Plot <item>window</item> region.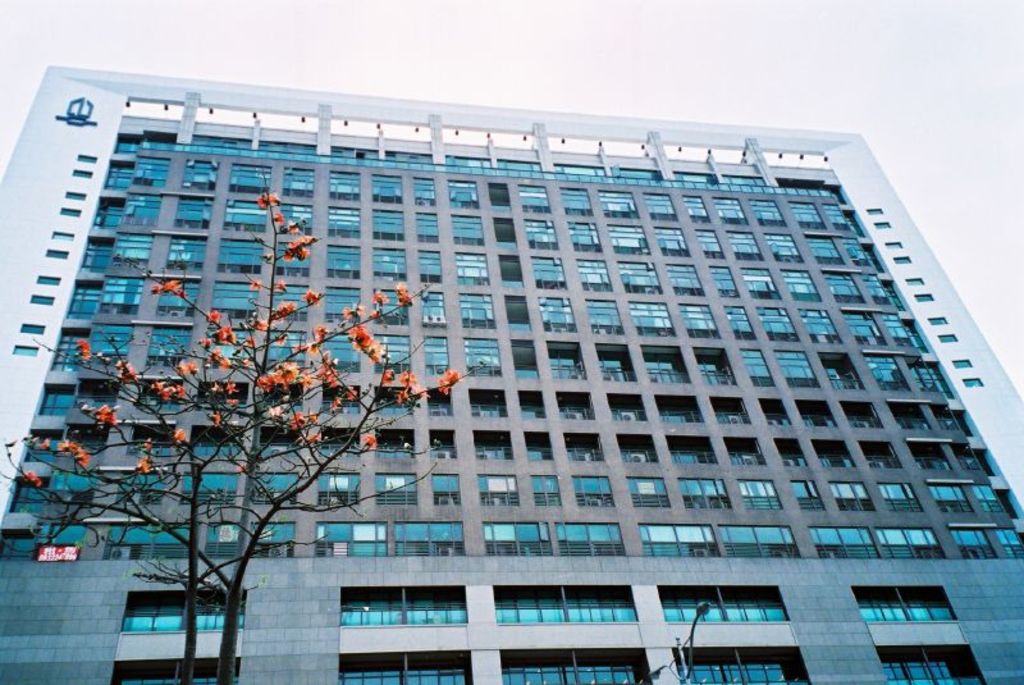
Plotted at 562 394 602 421.
